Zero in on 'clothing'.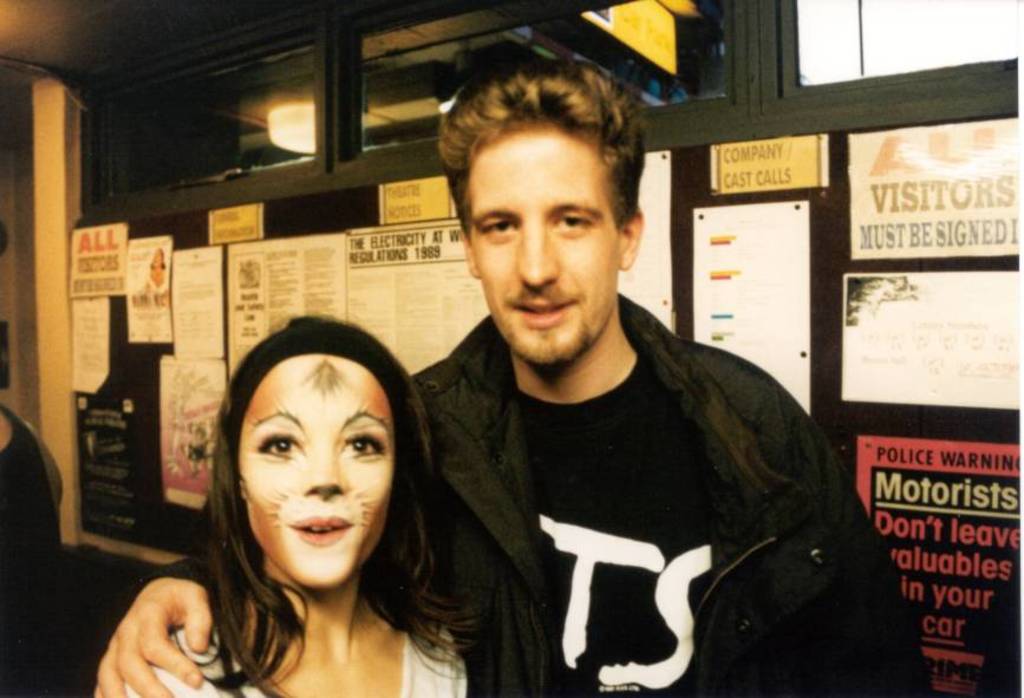
Zeroed in: (118, 595, 475, 697).
